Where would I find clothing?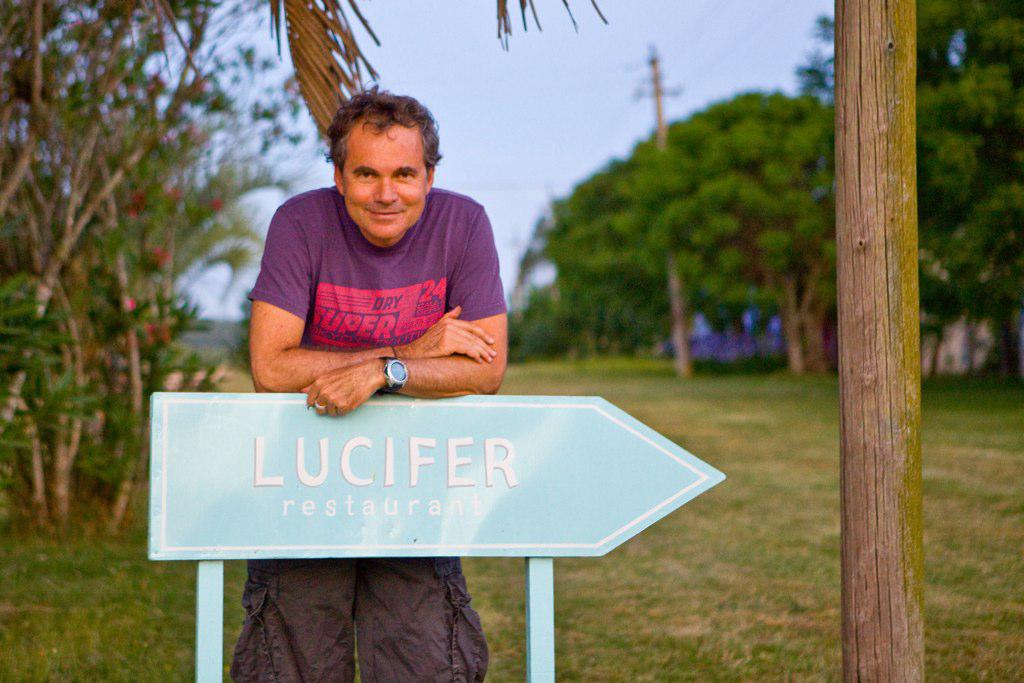
At BBox(273, 186, 519, 388).
